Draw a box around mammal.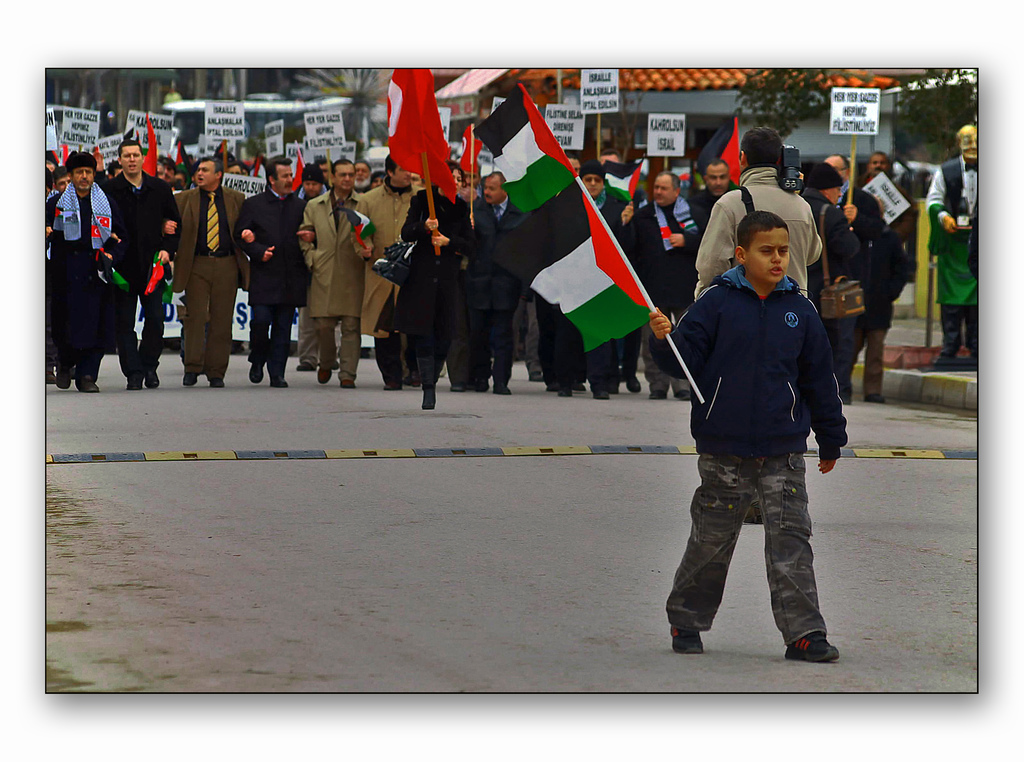
BBox(699, 124, 825, 301).
